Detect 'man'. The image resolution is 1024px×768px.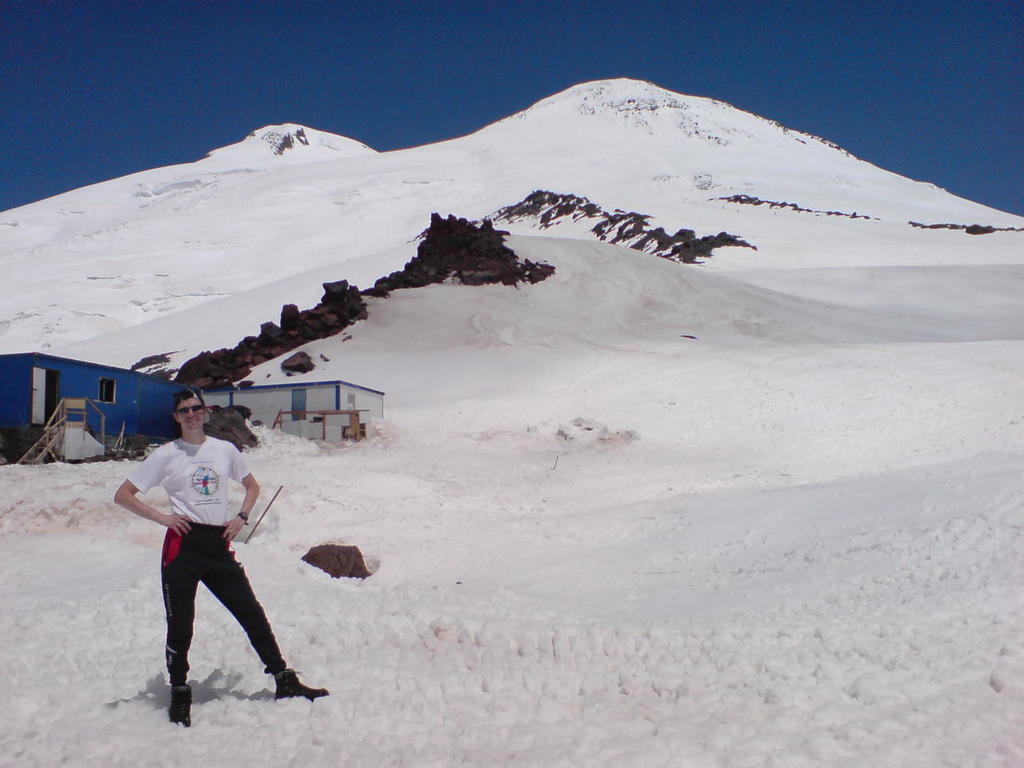
{"x1": 130, "y1": 371, "x2": 325, "y2": 732}.
